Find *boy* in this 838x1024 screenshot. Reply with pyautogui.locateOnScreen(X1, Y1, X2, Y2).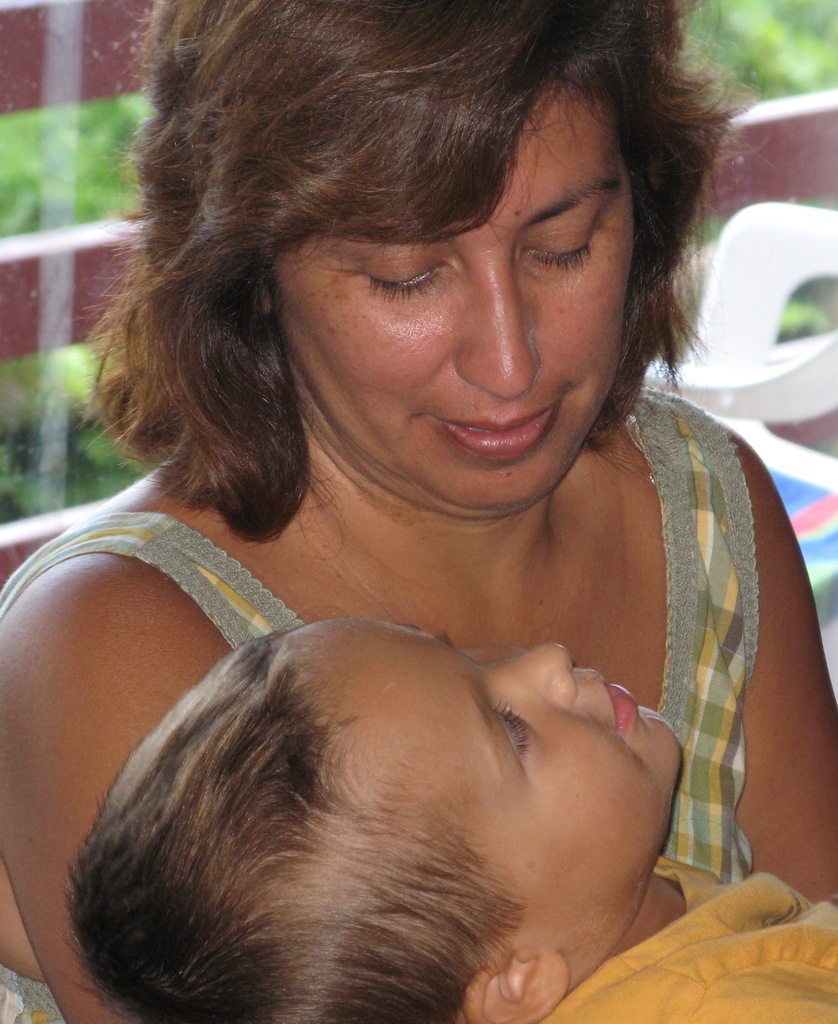
pyautogui.locateOnScreen(67, 616, 837, 1023).
